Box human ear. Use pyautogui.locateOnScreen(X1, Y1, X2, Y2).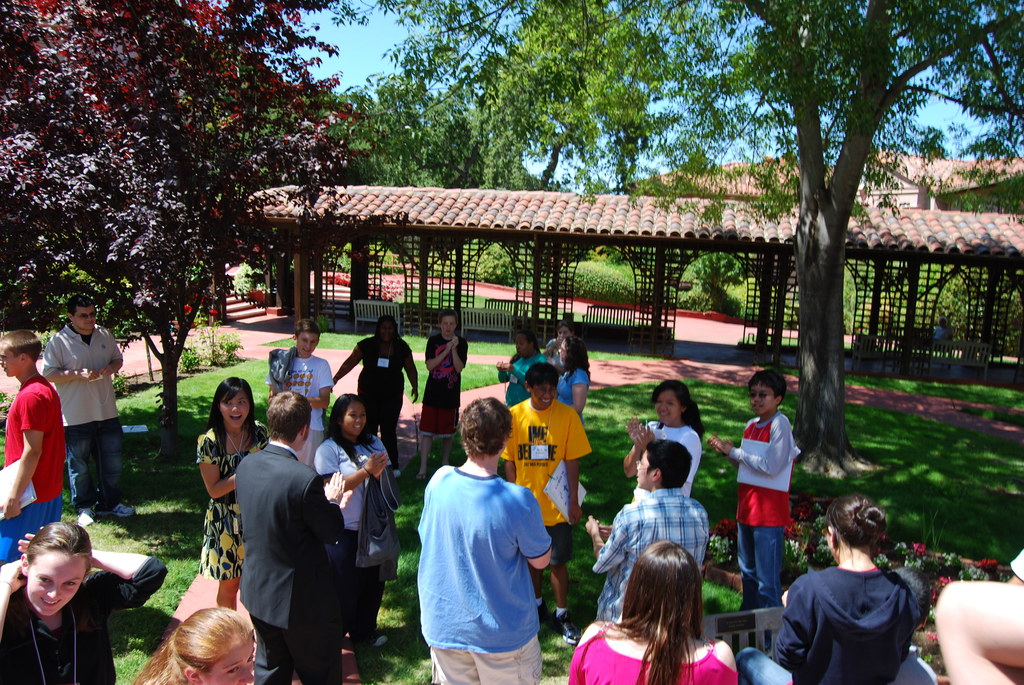
pyautogui.locateOnScreen(828, 524, 833, 543).
